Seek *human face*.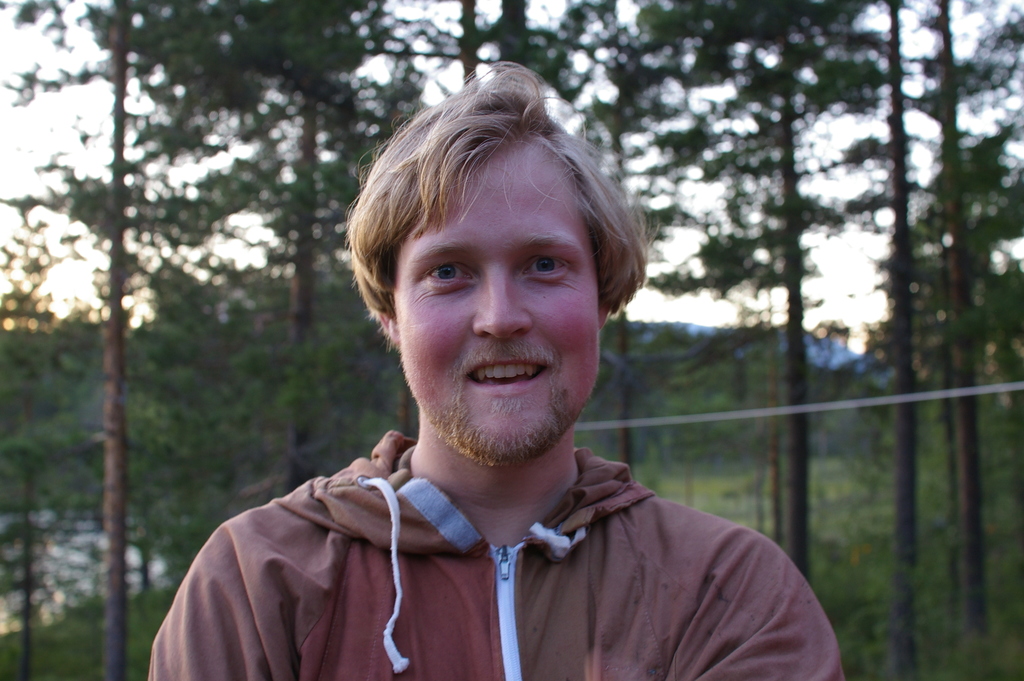
rect(376, 154, 618, 472).
